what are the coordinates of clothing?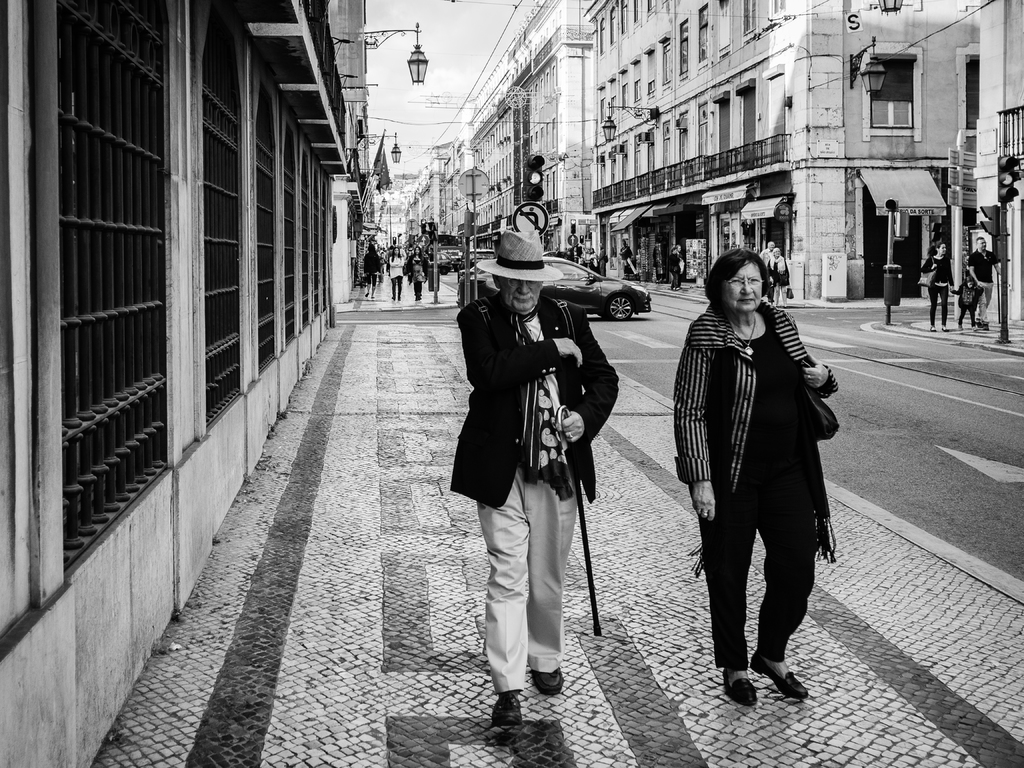
box(761, 248, 772, 266).
